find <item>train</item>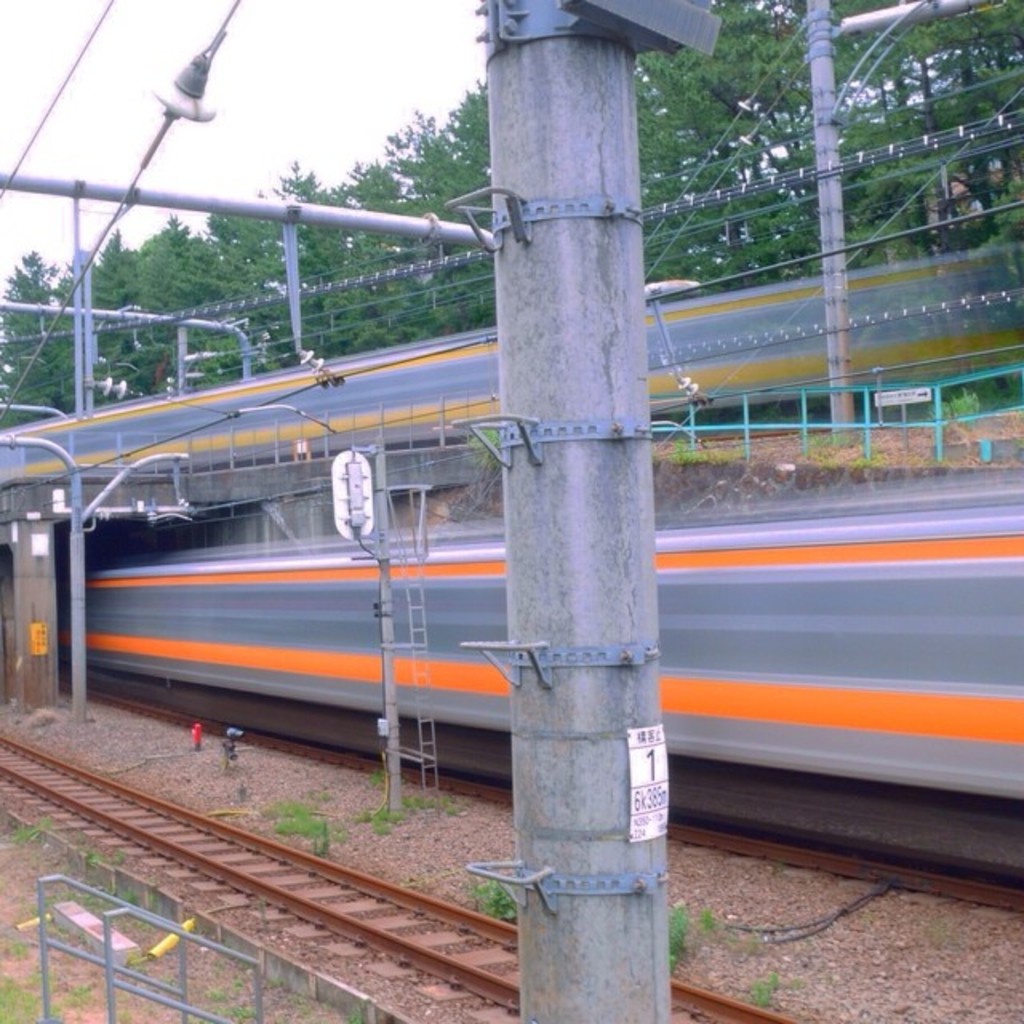
box=[64, 493, 1022, 808]
